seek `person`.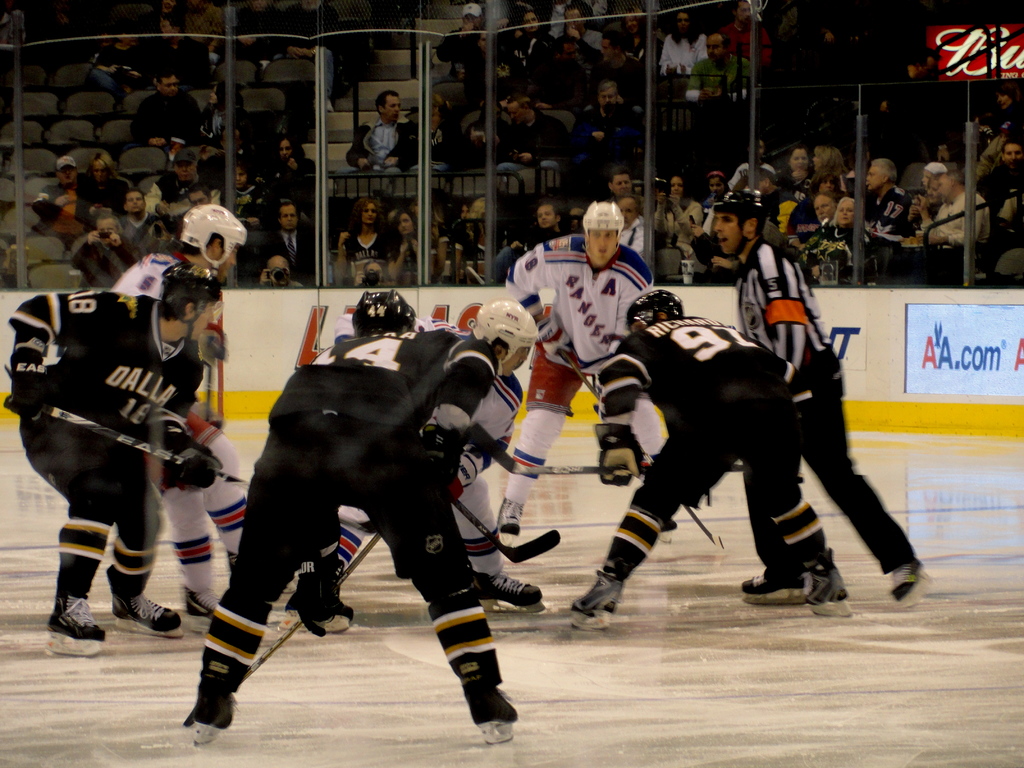
locate(273, 286, 533, 631).
